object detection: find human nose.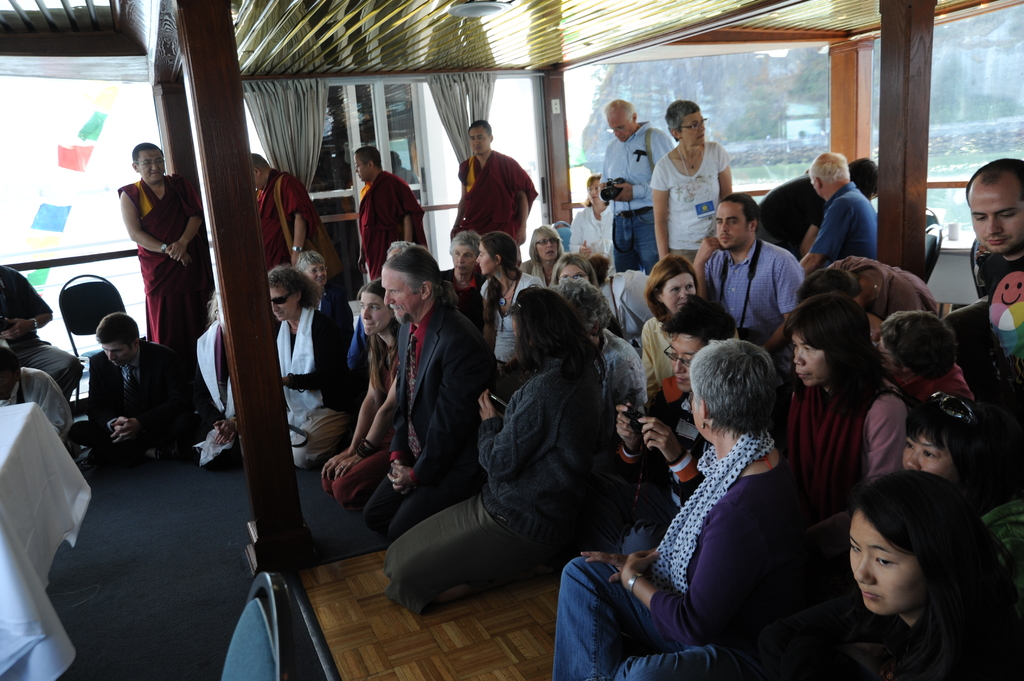
rect(985, 215, 1002, 235).
